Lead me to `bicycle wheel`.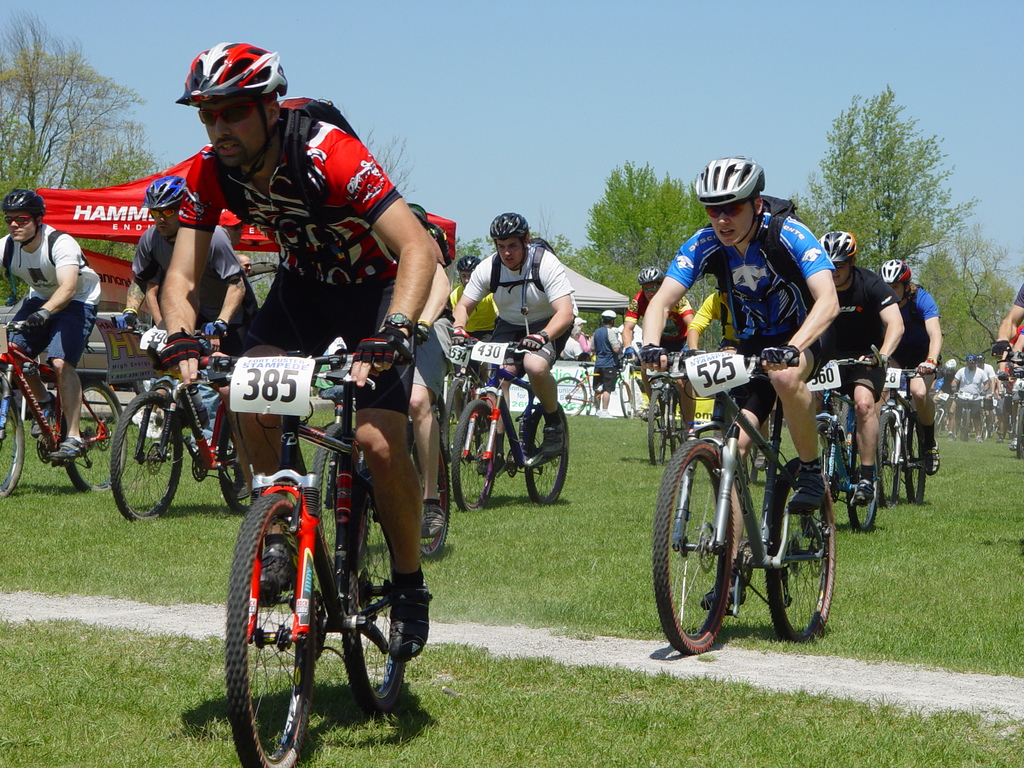
Lead to [left=648, top=390, right=668, bottom=469].
